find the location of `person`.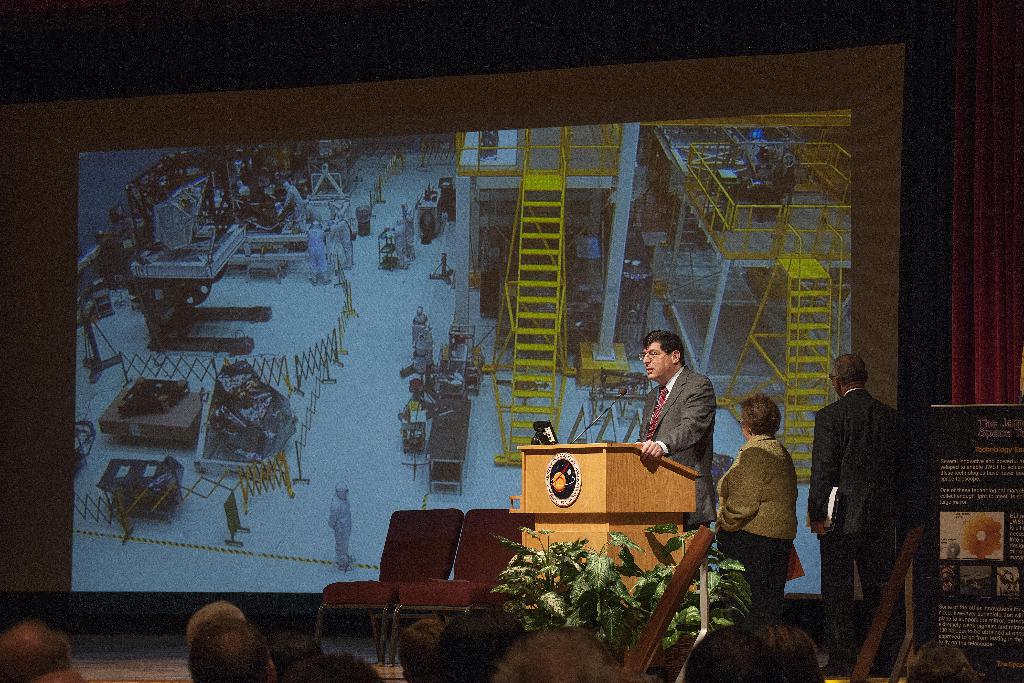
Location: <bbox>712, 391, 799, 616</bbox>.
